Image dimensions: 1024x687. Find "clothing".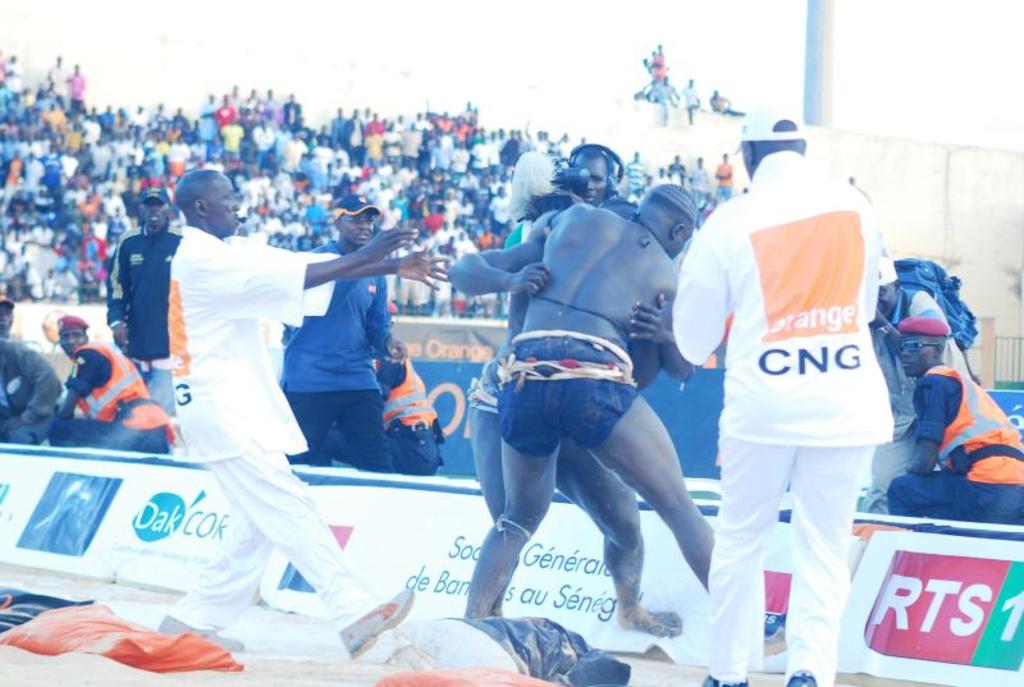
detection(37, 152, 56, 192).
